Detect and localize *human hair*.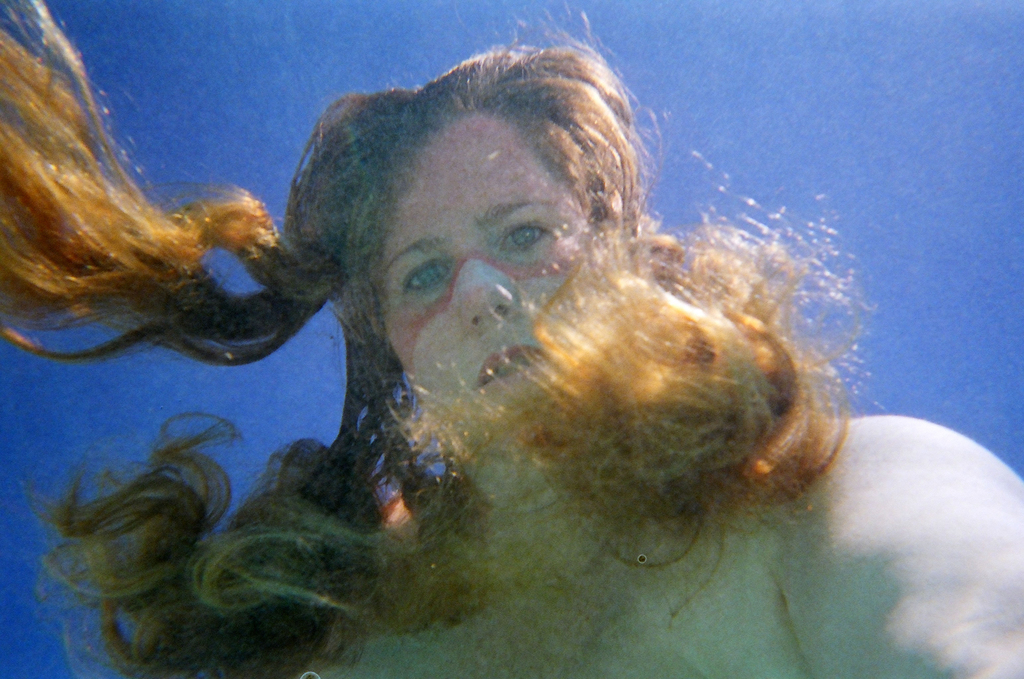
Localized at 0,0,877,678.
